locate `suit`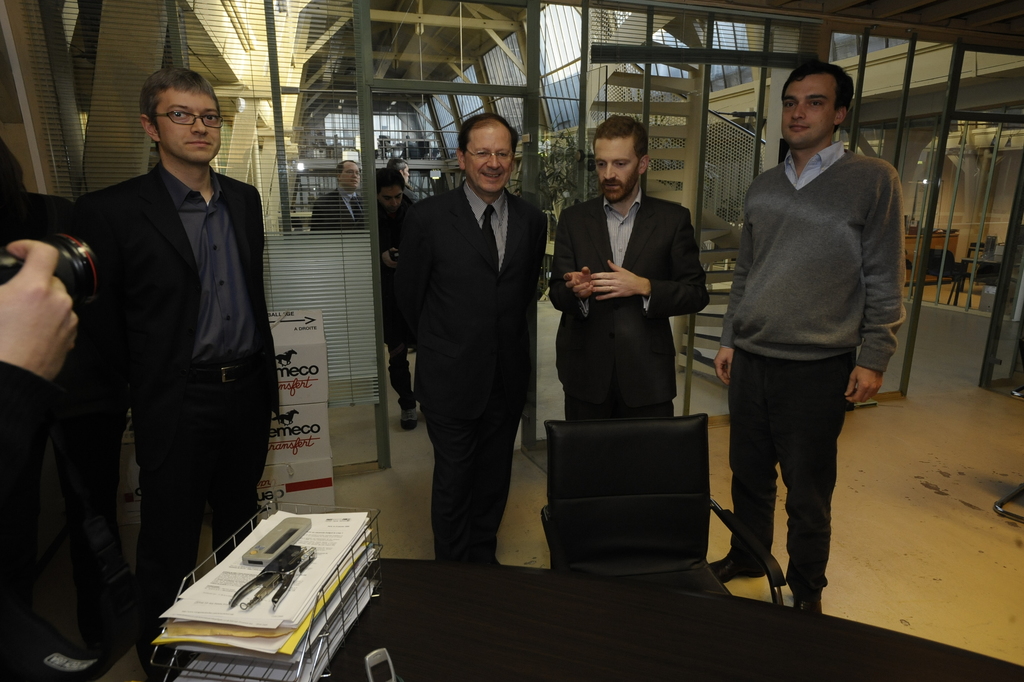
Rect(554, 178, 724, 435)
